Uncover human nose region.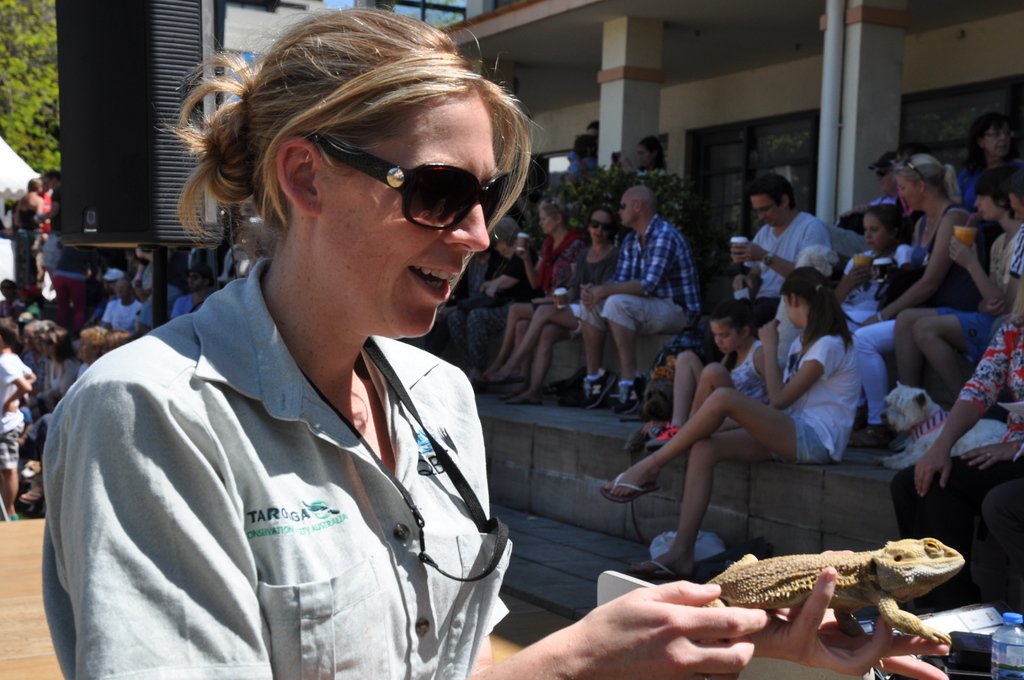
Uncovered: [440, 199, 490, 250].
